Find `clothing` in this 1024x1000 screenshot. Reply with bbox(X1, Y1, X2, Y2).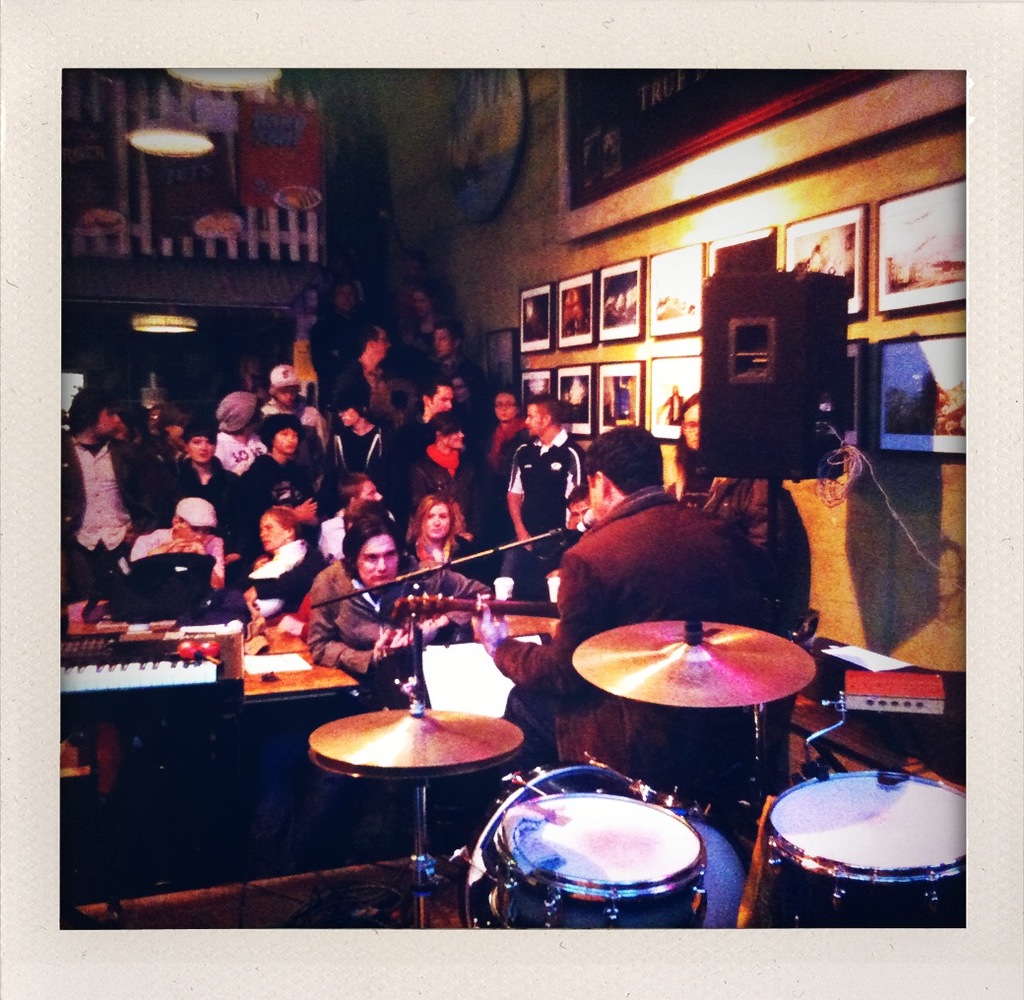
bbox(508, 486, 762, 755).
